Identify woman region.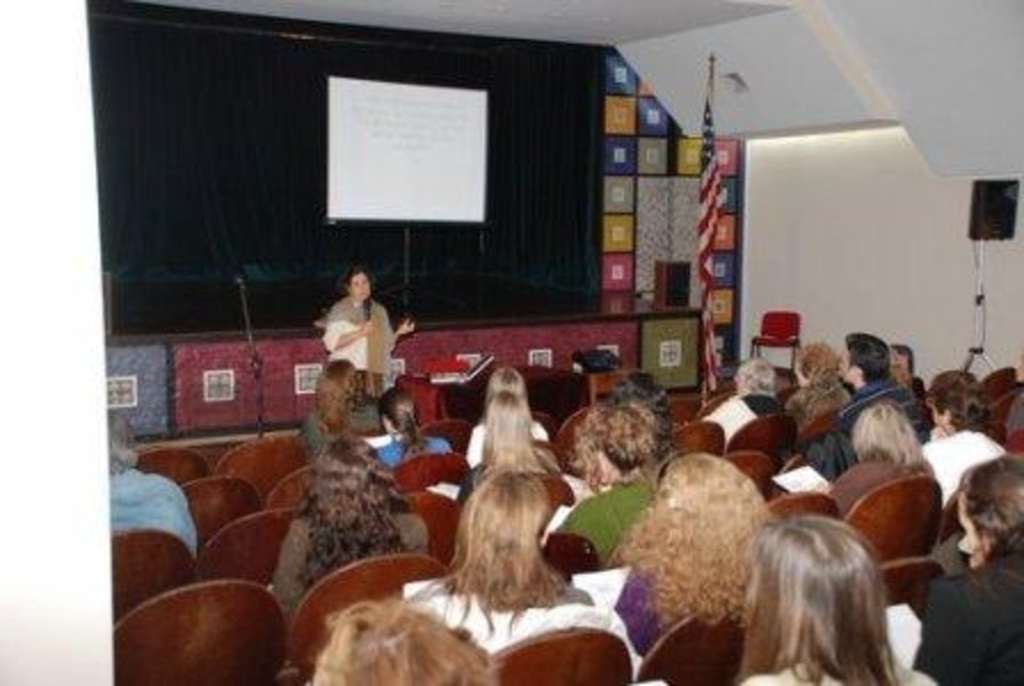
Region: bbox(311, 597, 510, 684).
